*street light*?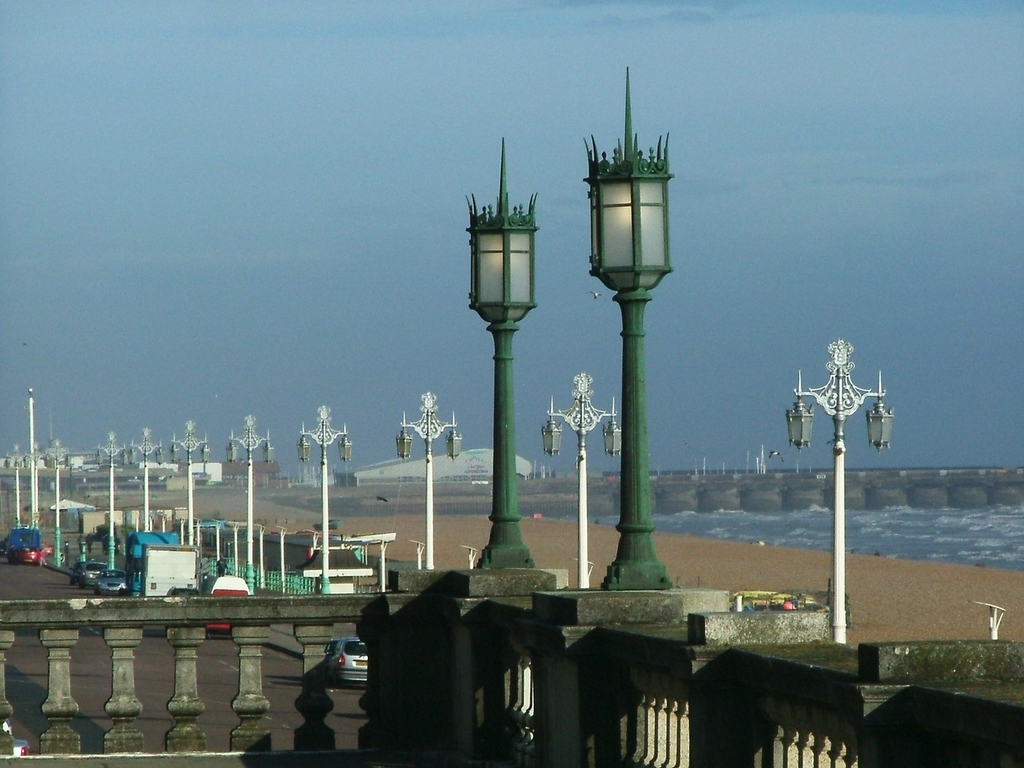
[541,371,623,591]
